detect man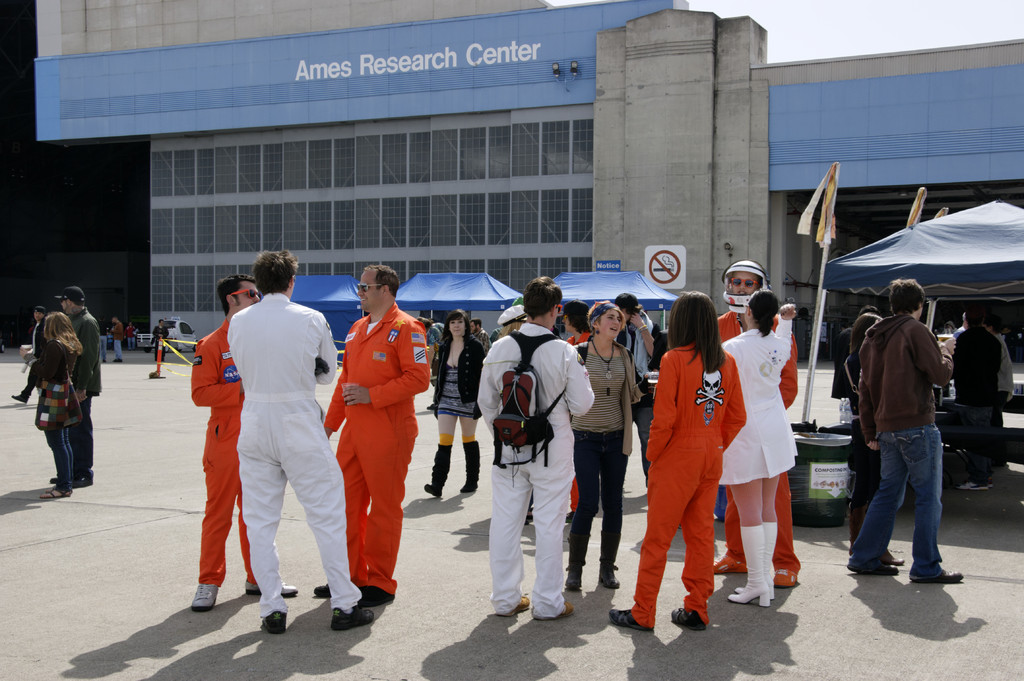
(314,261,431,609)
